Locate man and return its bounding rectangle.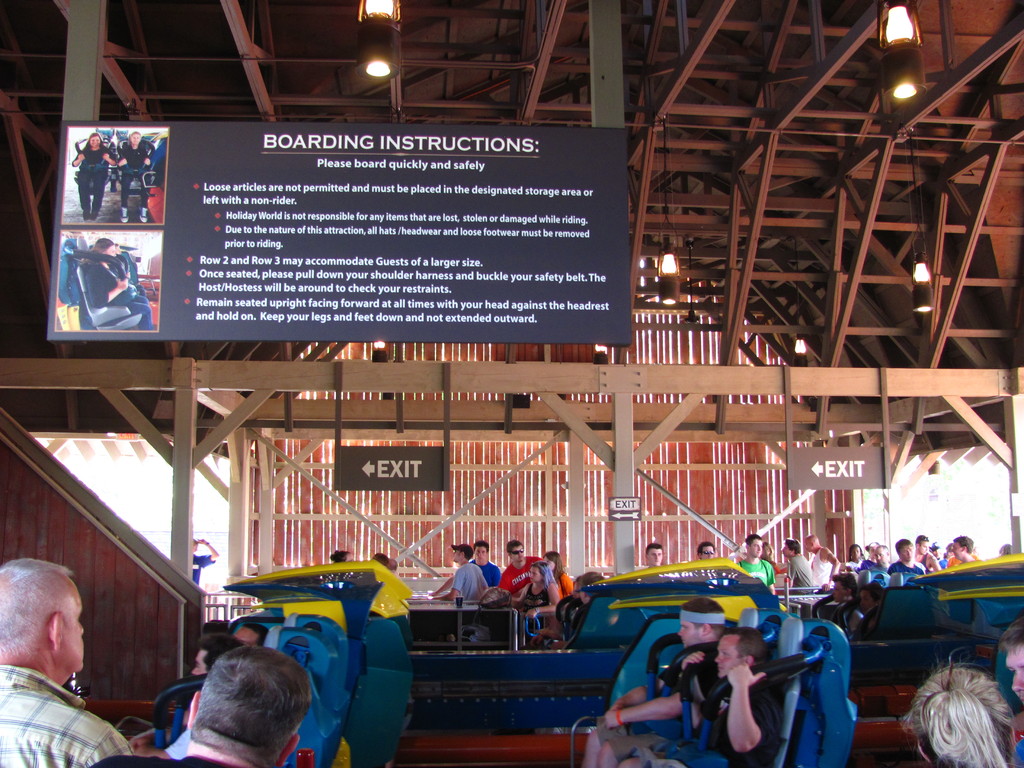
region(734, 534, 774, 595).
